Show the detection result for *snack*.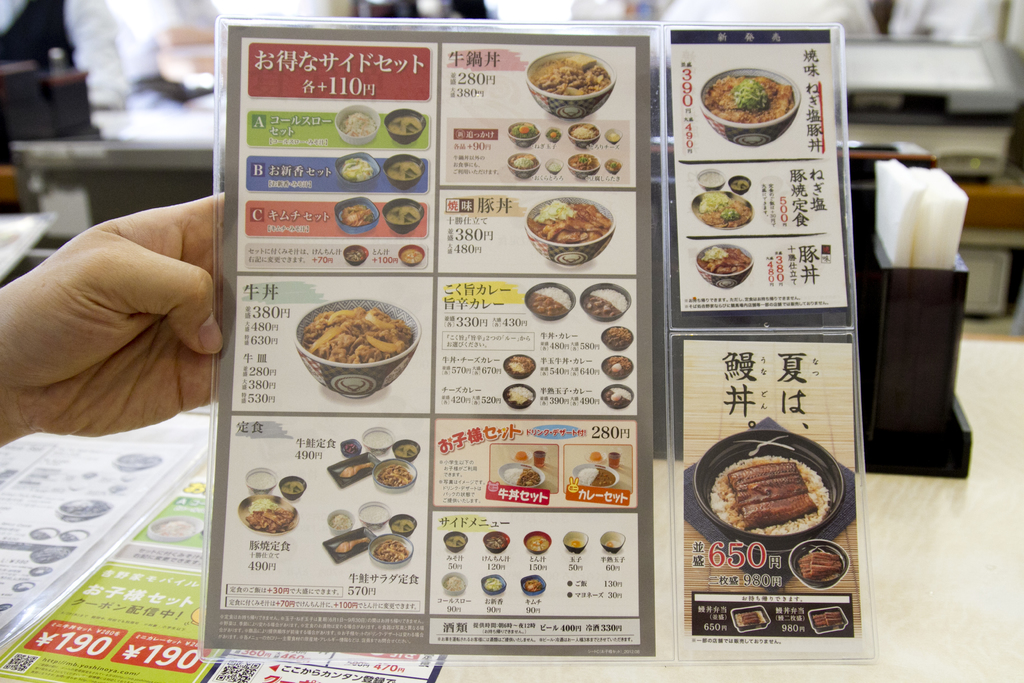
bbox(342, 199, 375, 231).
